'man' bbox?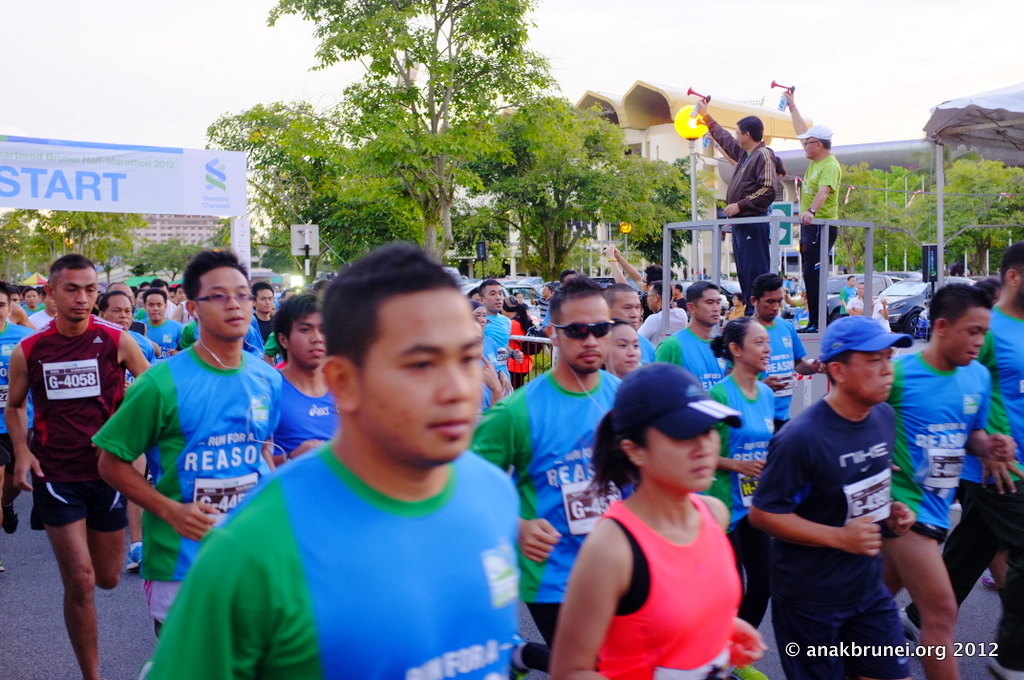
695:105:785:318
